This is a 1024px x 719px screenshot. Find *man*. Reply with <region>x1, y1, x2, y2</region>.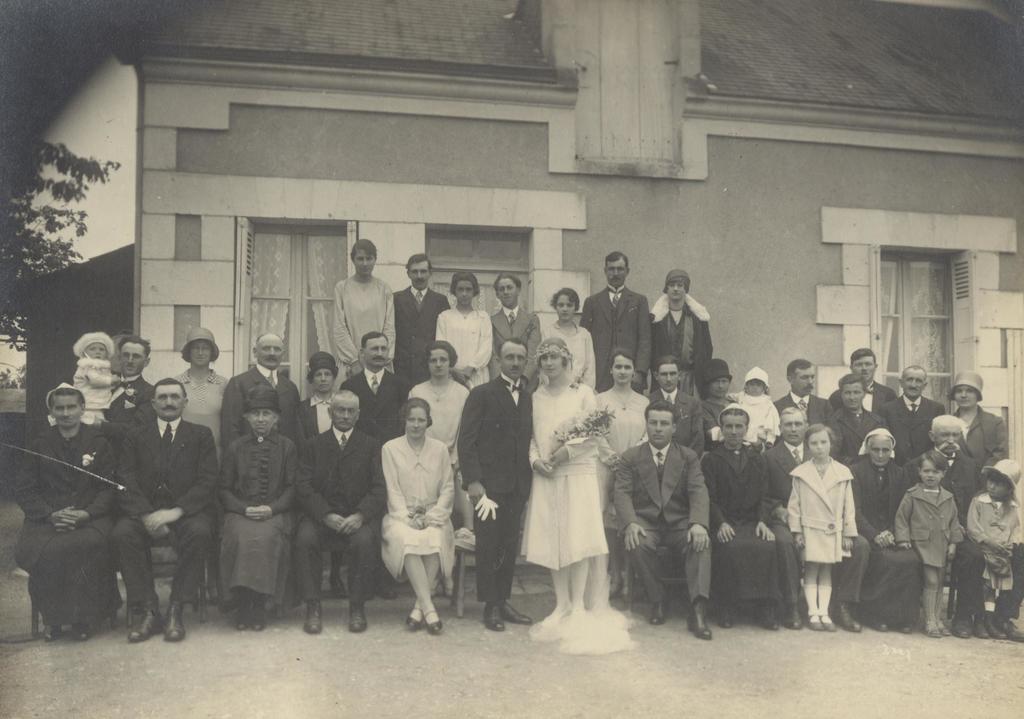
<region>775, 355, 846, 453</region>.
